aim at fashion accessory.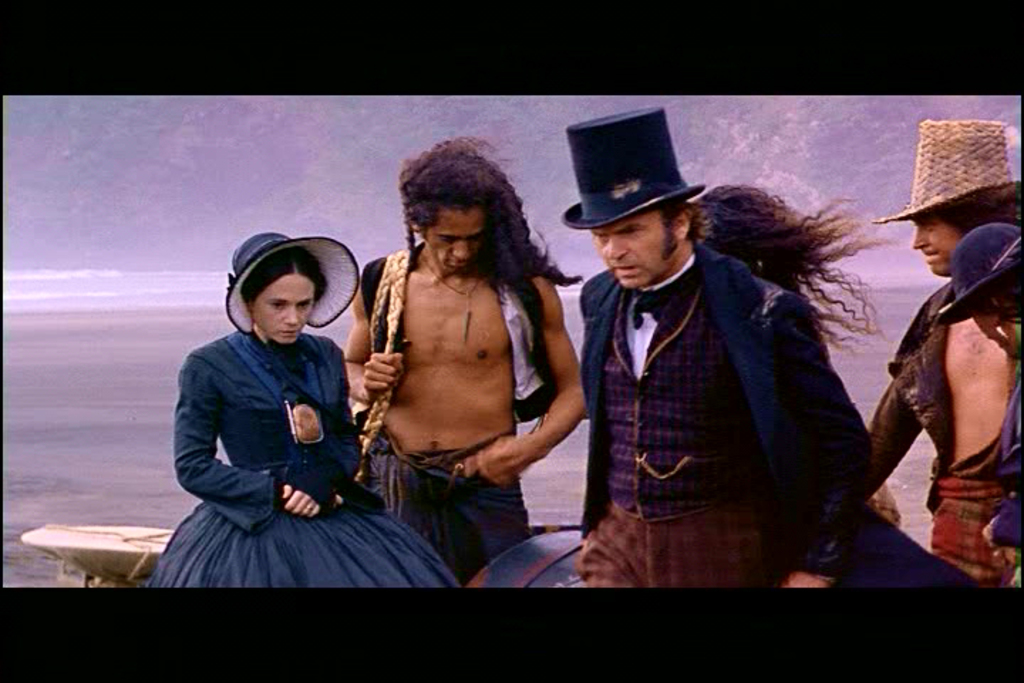
Aimed at {"x1": 856, "y1": 122, "x2": 1023, "y2": 229}.
